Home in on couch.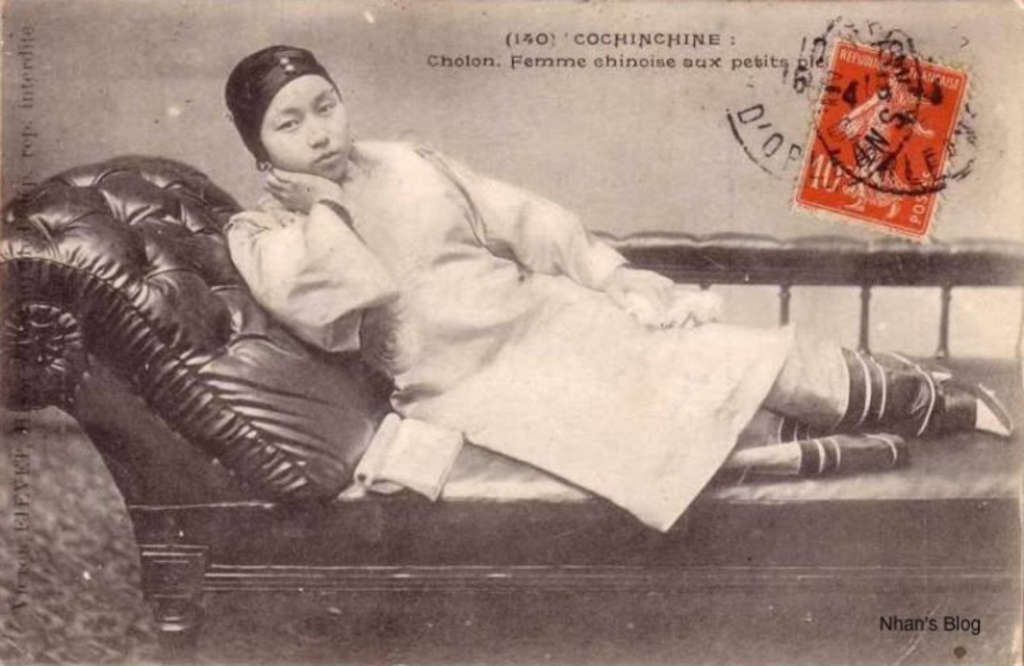
Homed in at [0, 94, 980, 597].
